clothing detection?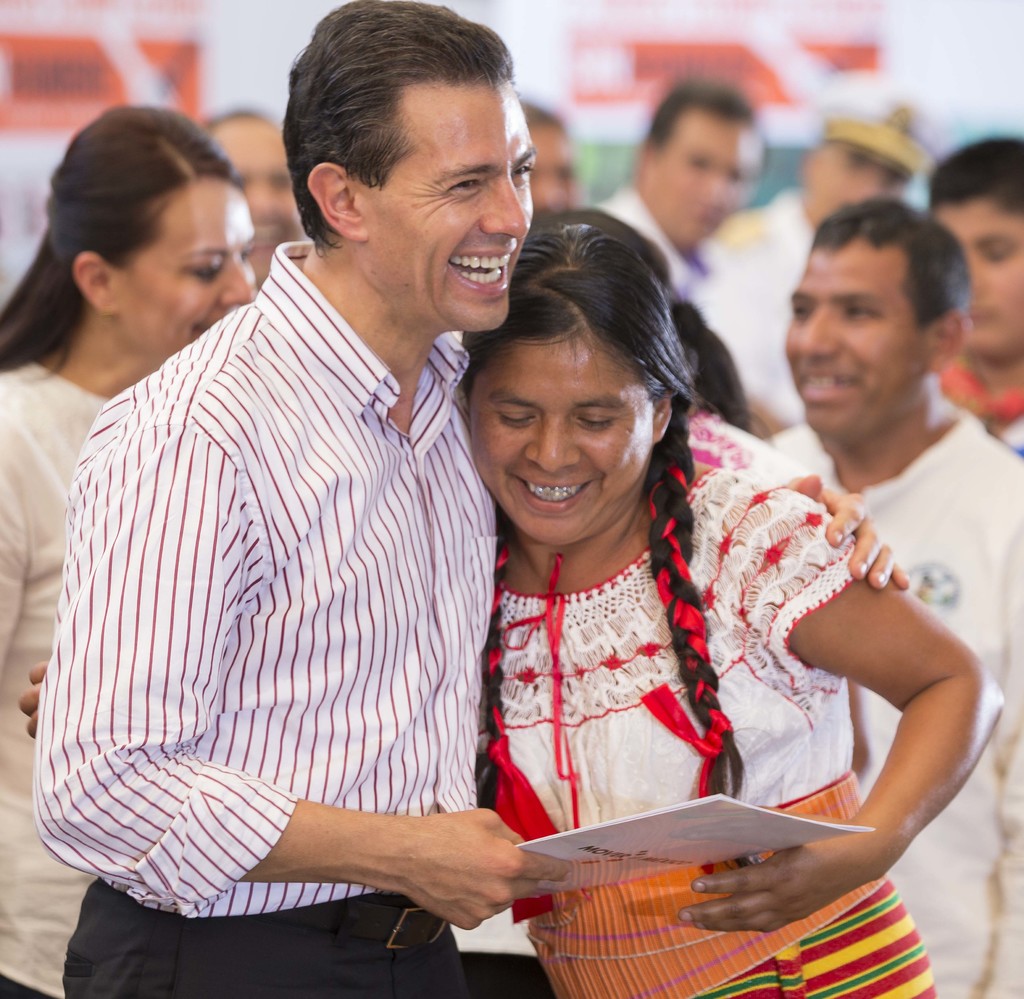
26, 243, 499, 998
